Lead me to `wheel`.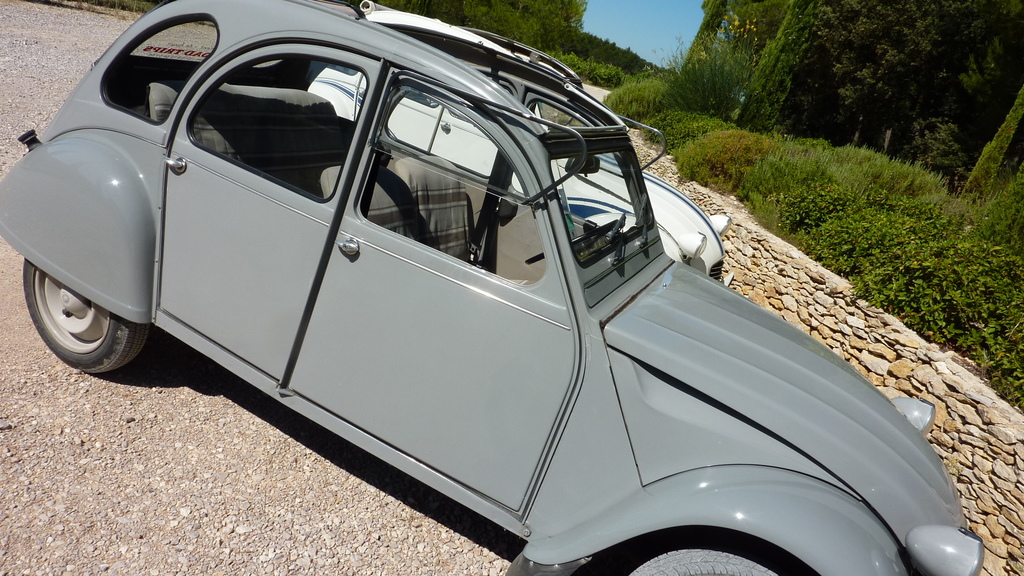
Lead to rect(22, 259, 155, 377).
